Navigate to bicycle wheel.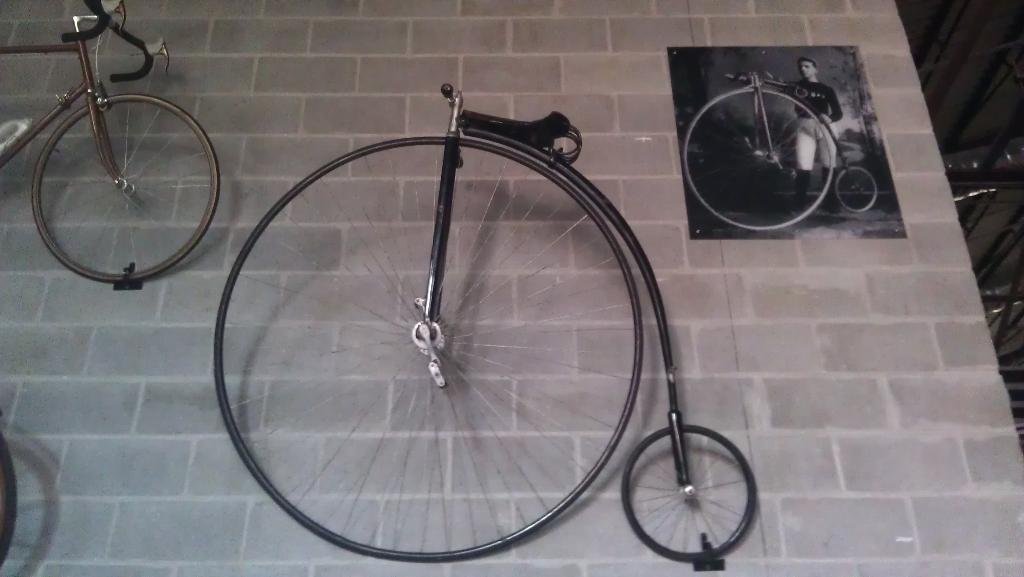
Navigation target: x1=833 y1=165 x2=880 y2=212.
